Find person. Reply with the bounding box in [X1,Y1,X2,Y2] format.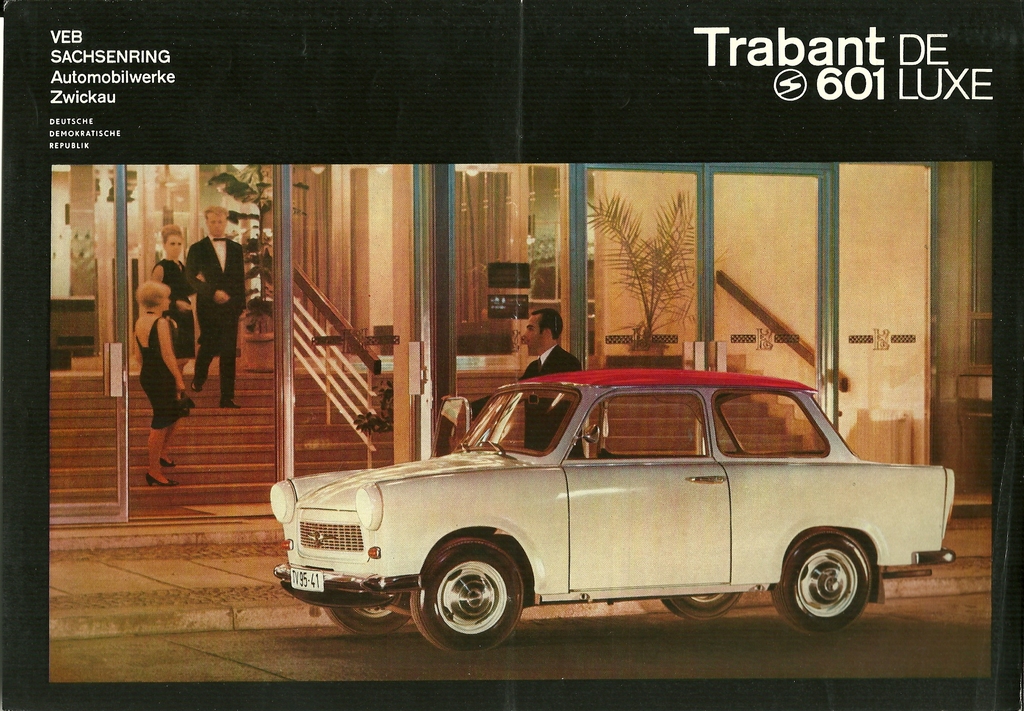
[150,225,197,403].
